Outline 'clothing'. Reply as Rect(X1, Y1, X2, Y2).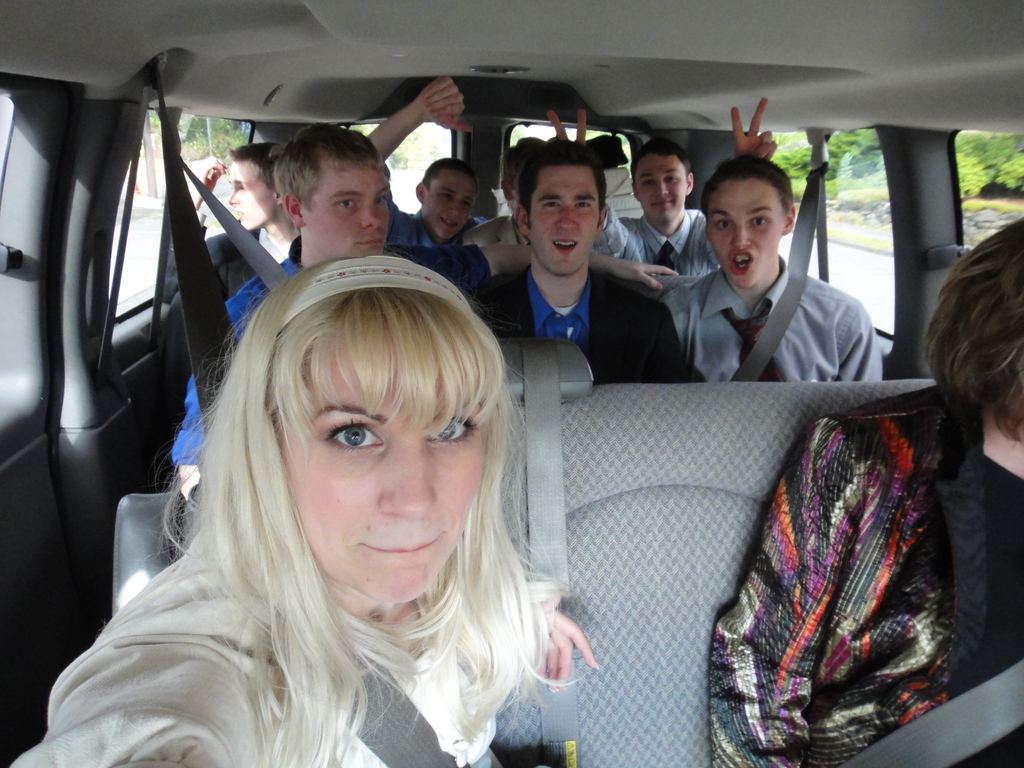
Rect(468, 262, 705, 381).
